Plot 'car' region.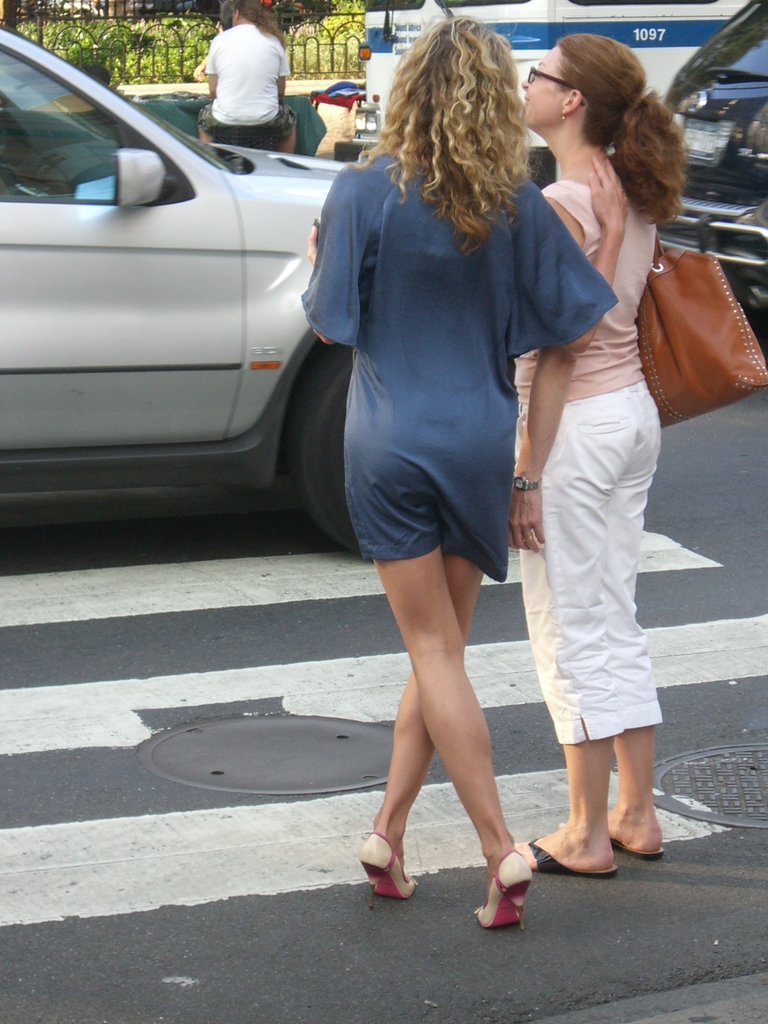
Plotted at x1=661 y1=0 x2=767 y2=359.
